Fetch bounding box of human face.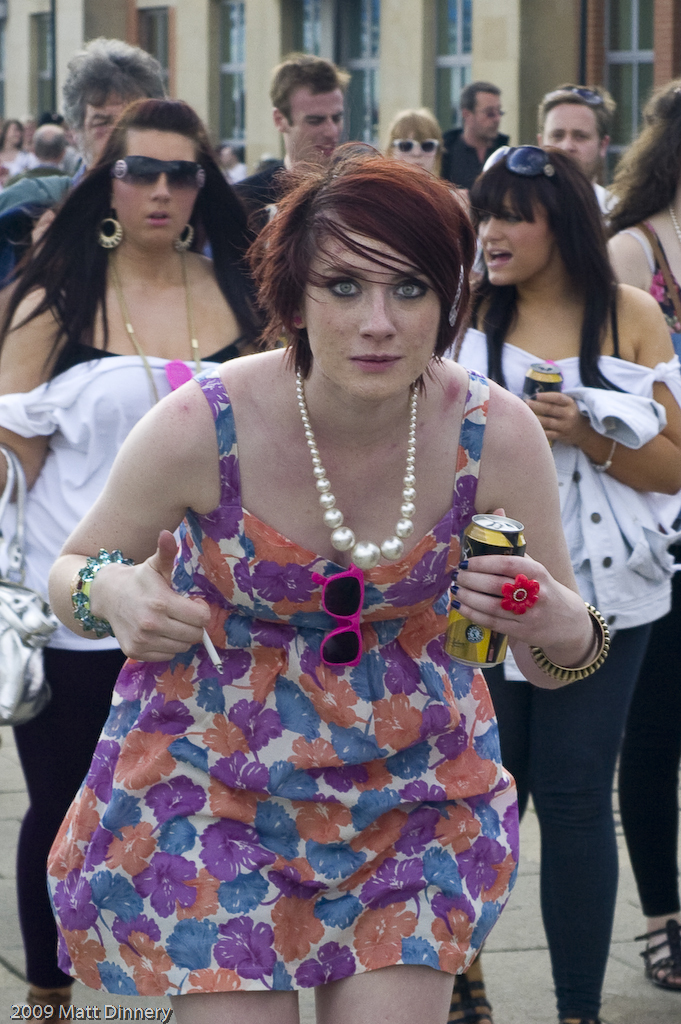
Bbox: {"x1": 287, "y1": 88, "x2": 342, "y2": 159}.
